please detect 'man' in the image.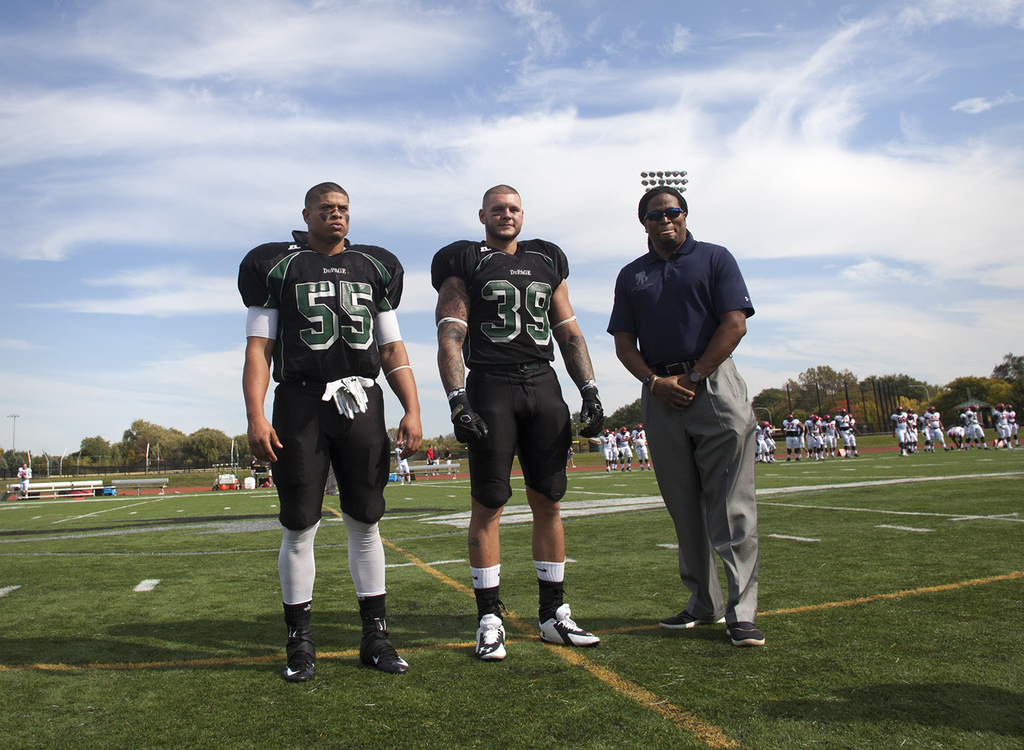
crop(429, 183, 606, 660).
